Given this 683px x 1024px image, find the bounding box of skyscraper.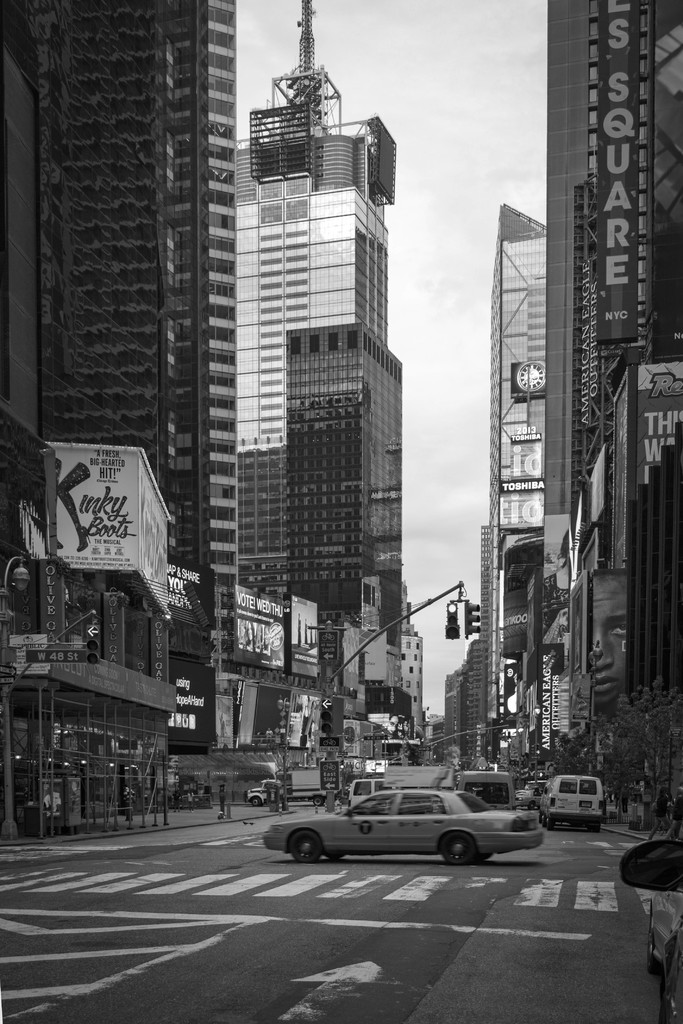
BBox(31, 0, 240, 751).
